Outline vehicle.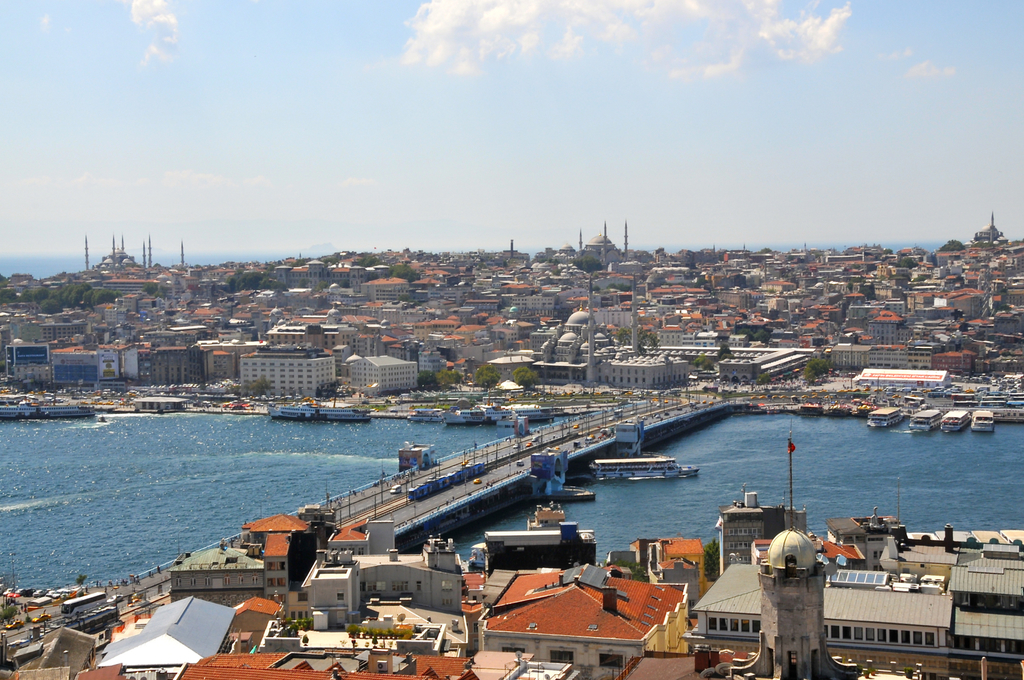
Outline: left=590, top=455, right=697, bottom=480.
